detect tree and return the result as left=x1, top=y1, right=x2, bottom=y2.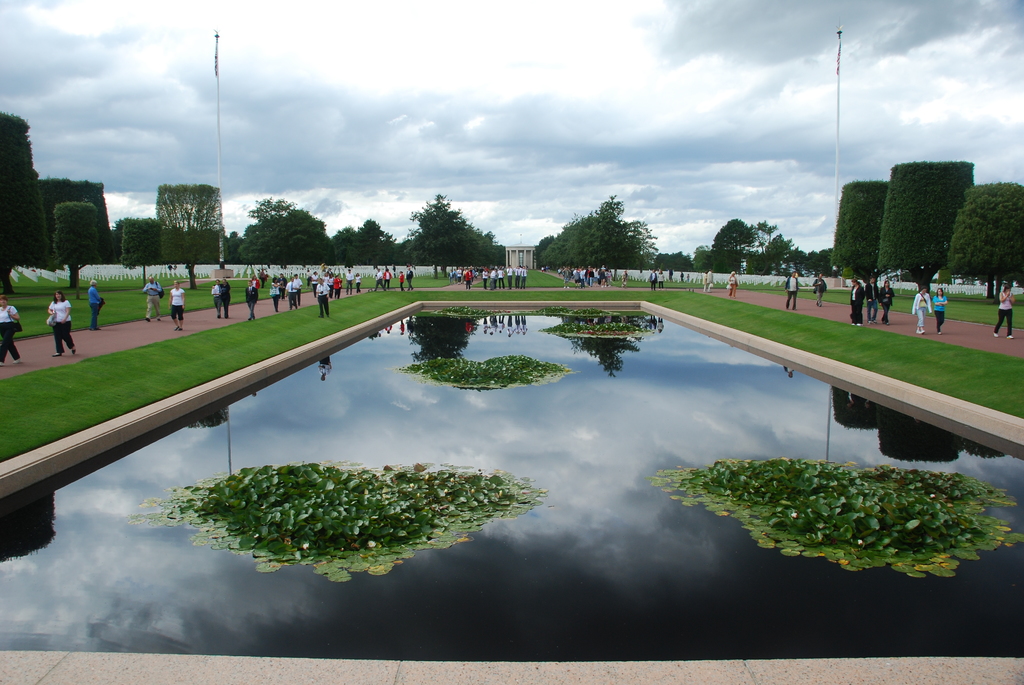
left=692, top=237, right=717, bottom=278.
